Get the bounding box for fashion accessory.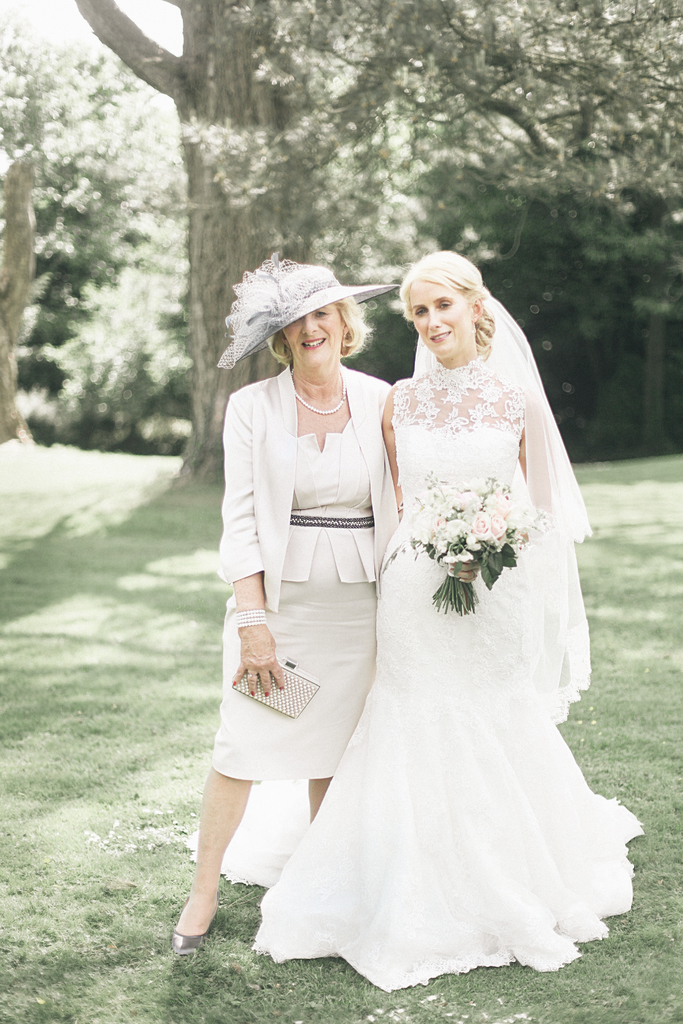
select_region(171, 927, 210, 958).
